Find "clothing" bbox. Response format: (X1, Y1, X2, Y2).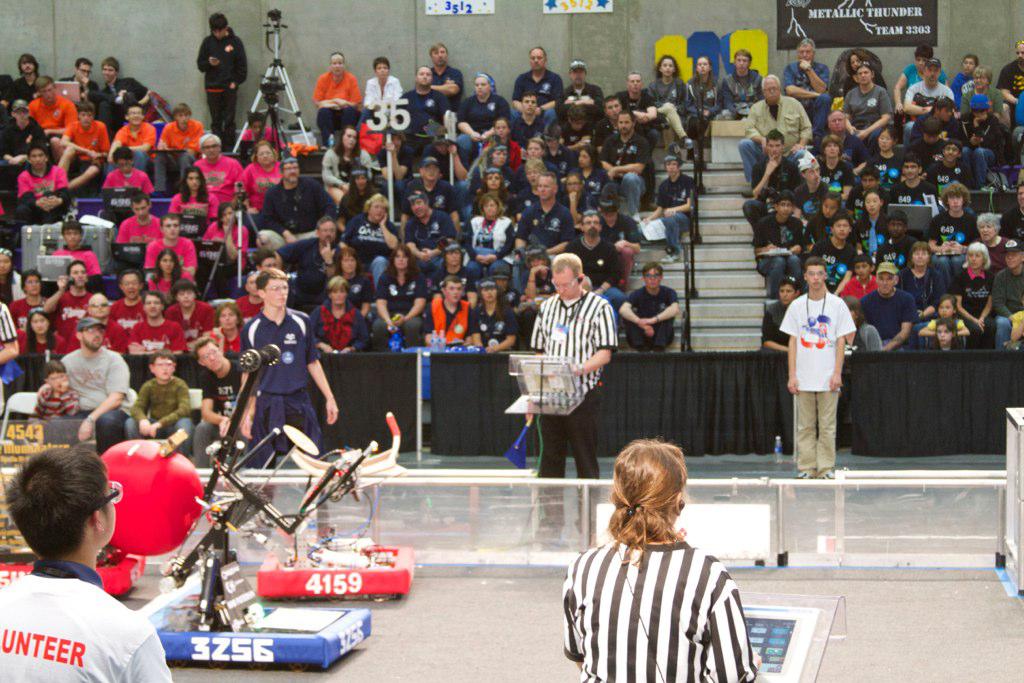
(15, 96, 69, 134).
